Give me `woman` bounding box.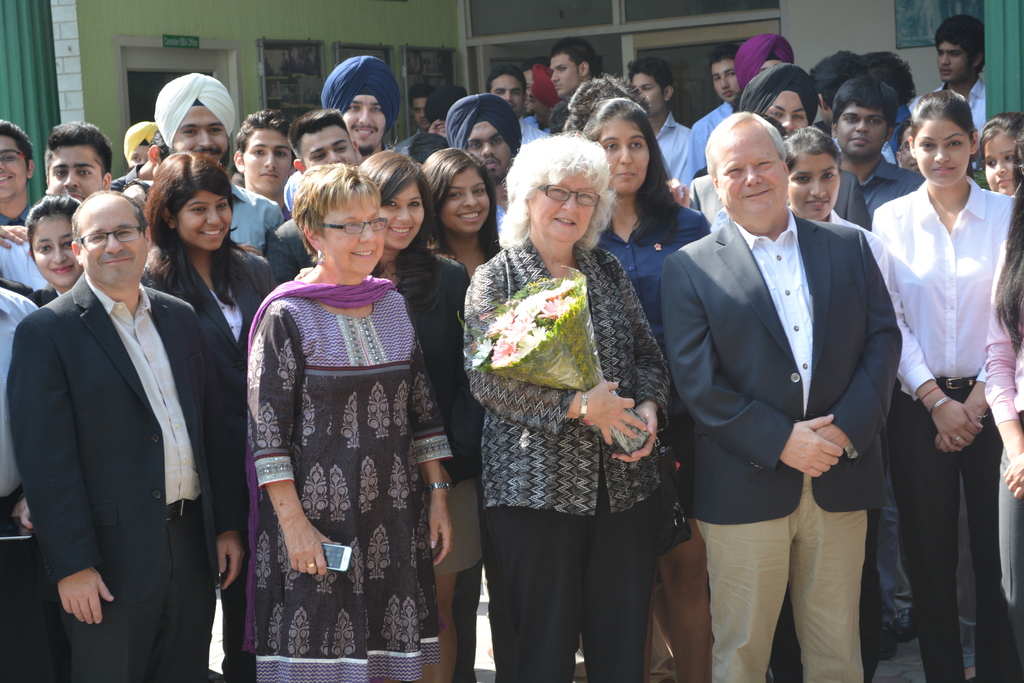
[left=142, top=151, right=281, bottom=678].
